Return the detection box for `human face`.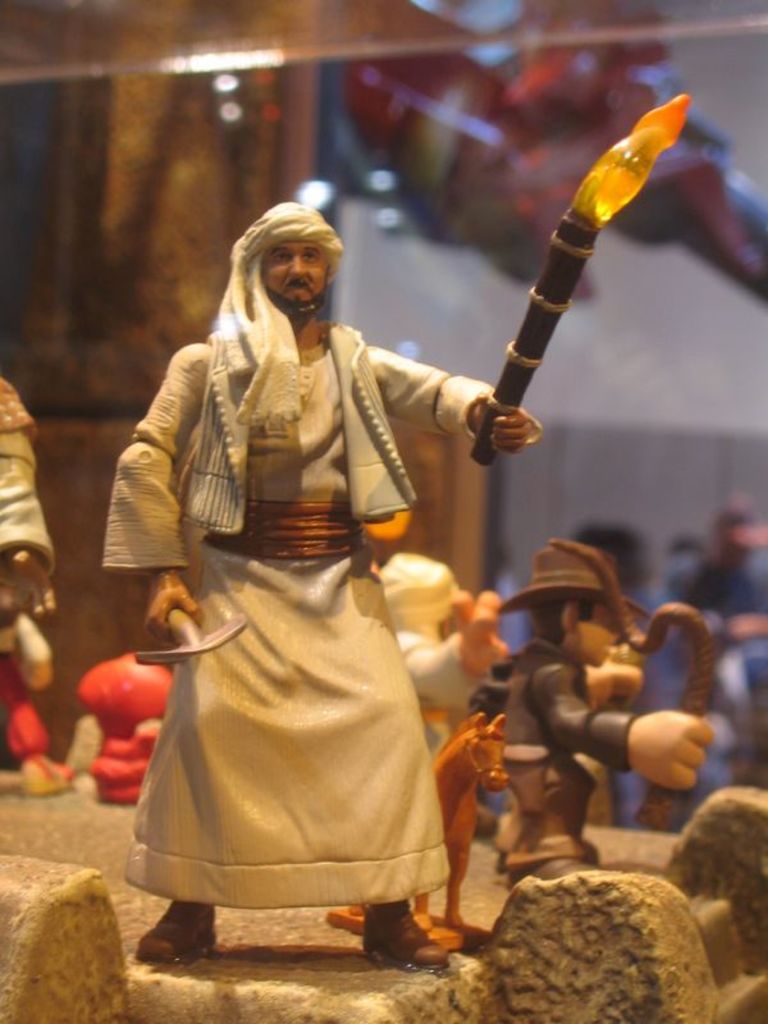
<box>261,244,328,312</box>.
